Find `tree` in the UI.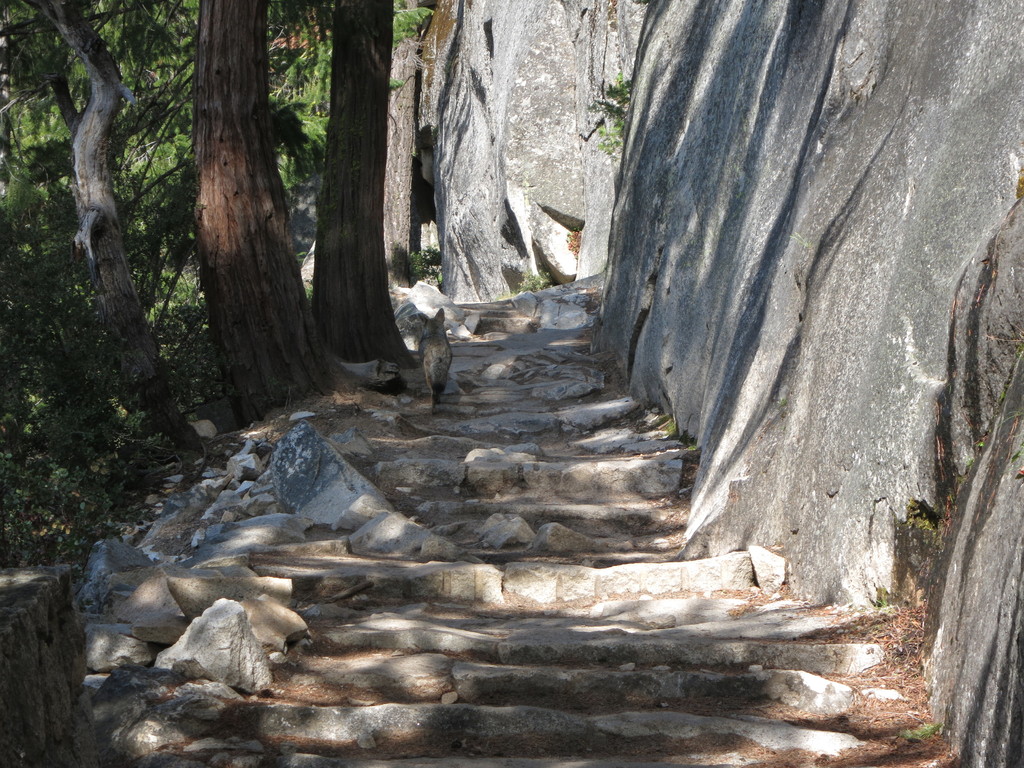
UI element at bbox=[154, 0, 364, 431].
